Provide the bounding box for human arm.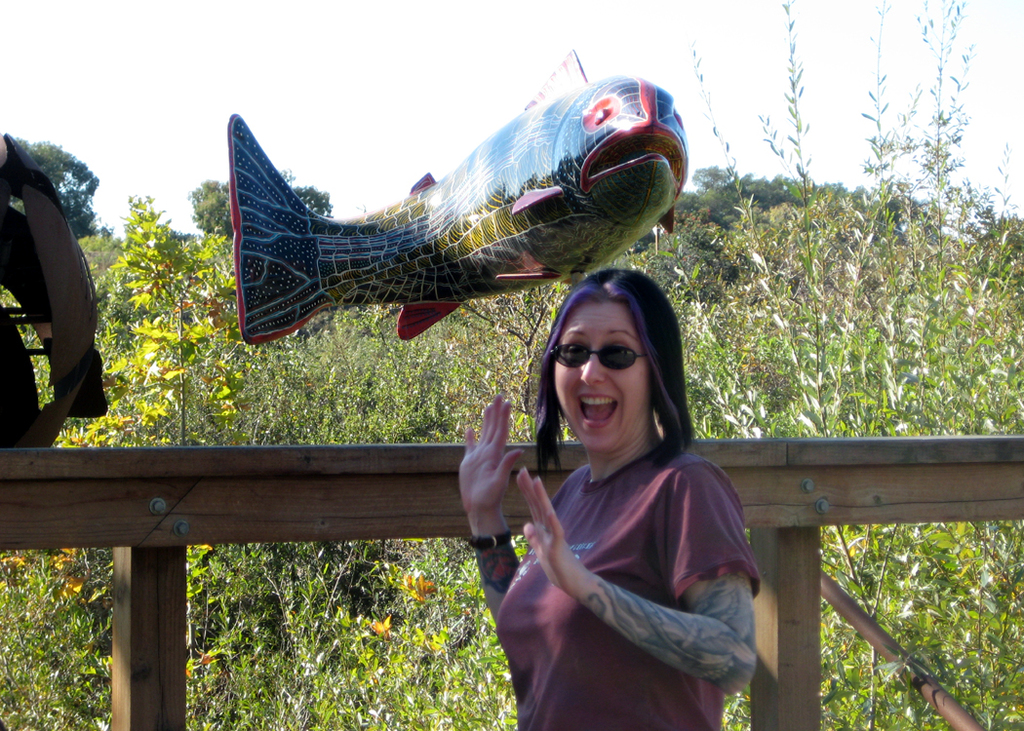
{"left": 525, "top": 466, "right": 722, "bottom": 687}.
